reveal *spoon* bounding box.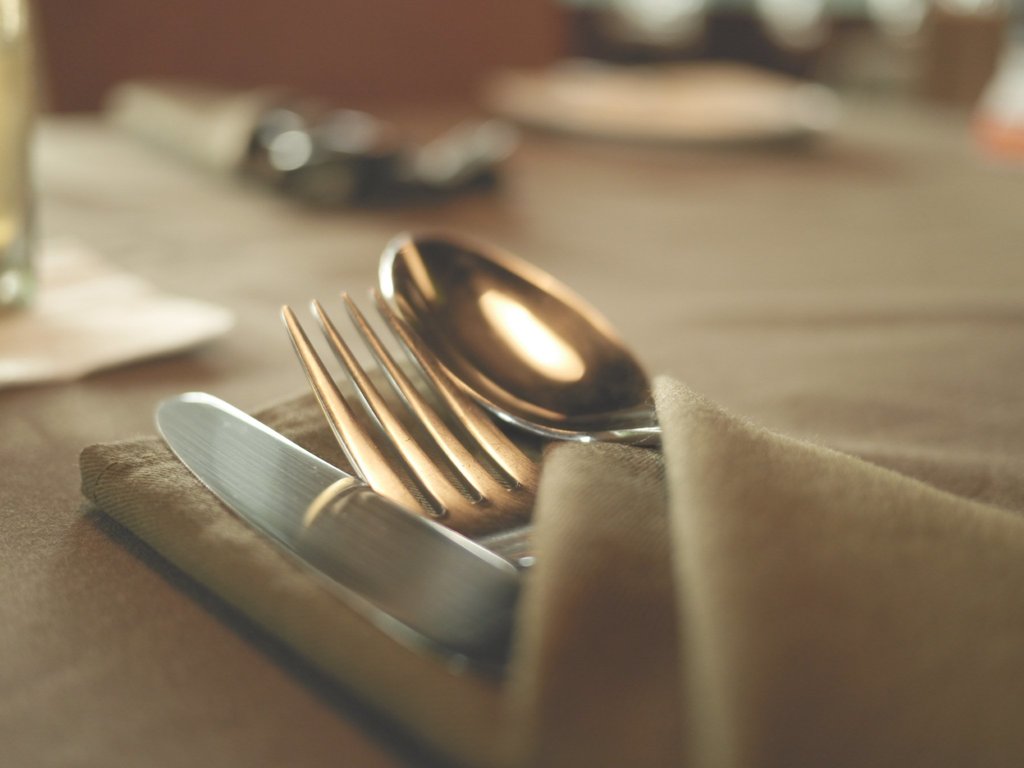
Revealed: [x1=380, y1=225, x2=659, y2=446].
